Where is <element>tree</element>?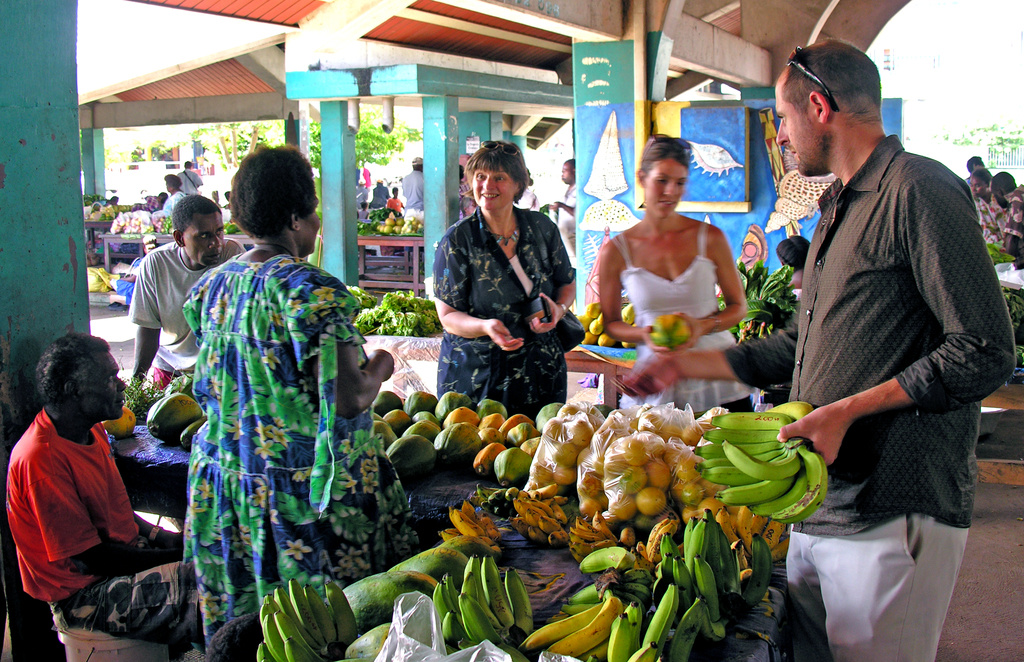
(x1=307, y1=115, x2=399, y2=171).
